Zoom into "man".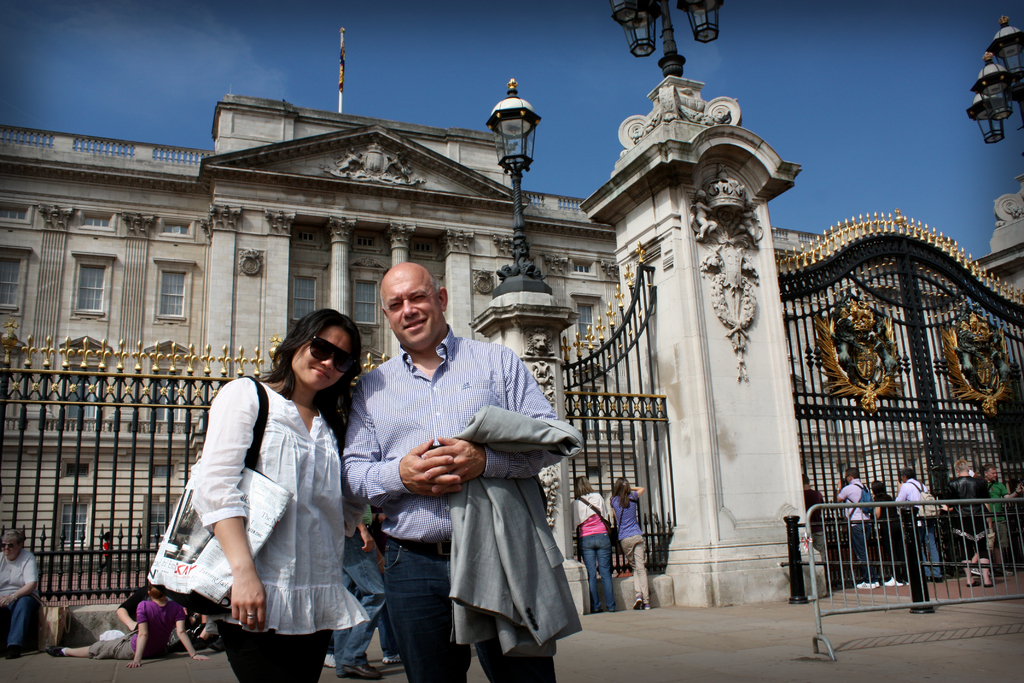
Zoom target: bbox=[834, 467, 877, 588].
